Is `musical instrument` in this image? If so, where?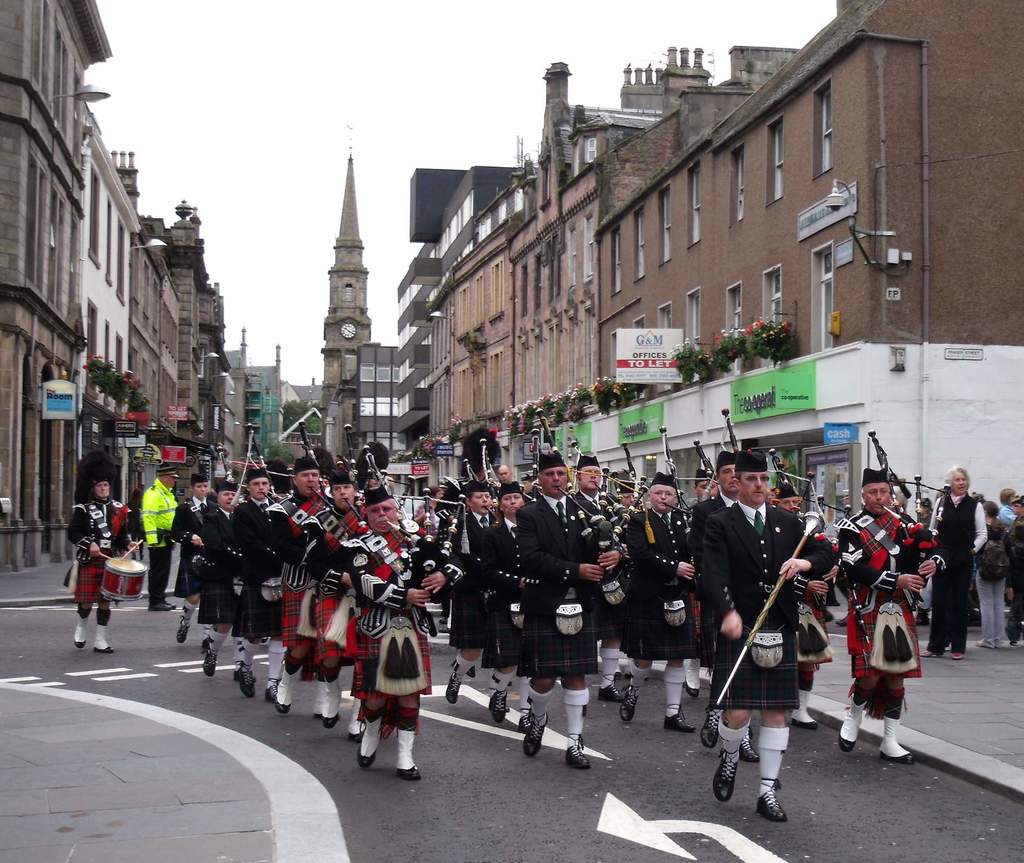
Yes, at [913,470,932,518].
